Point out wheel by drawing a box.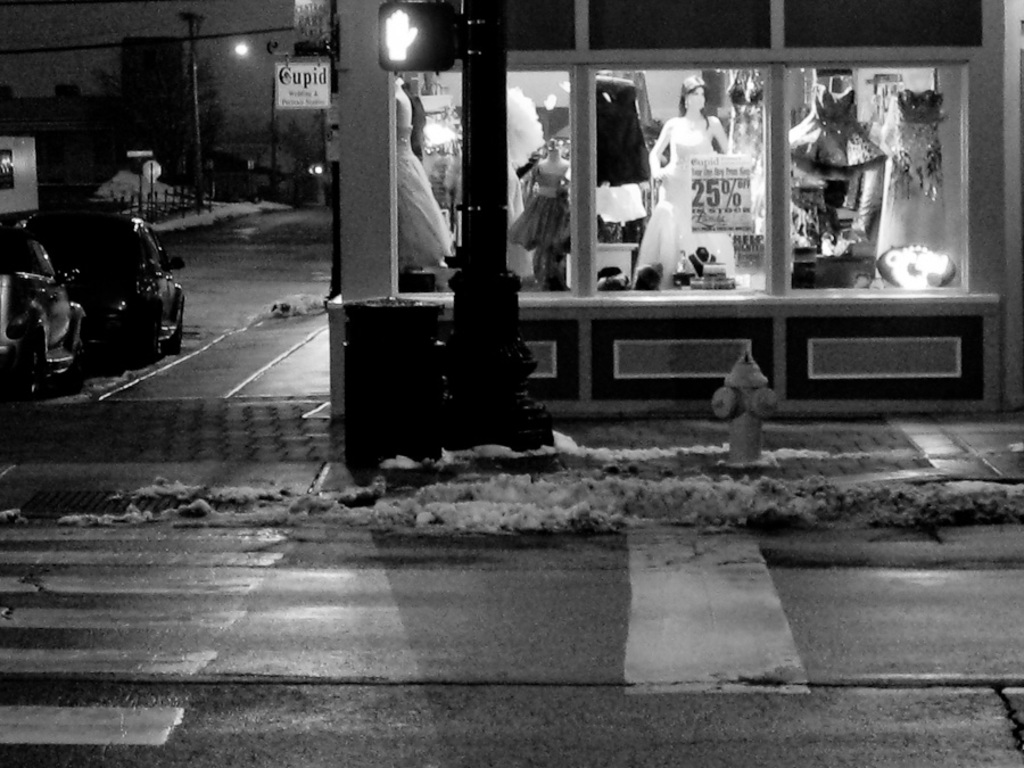
x1=171, y1=317, x2=190, y2=355.
